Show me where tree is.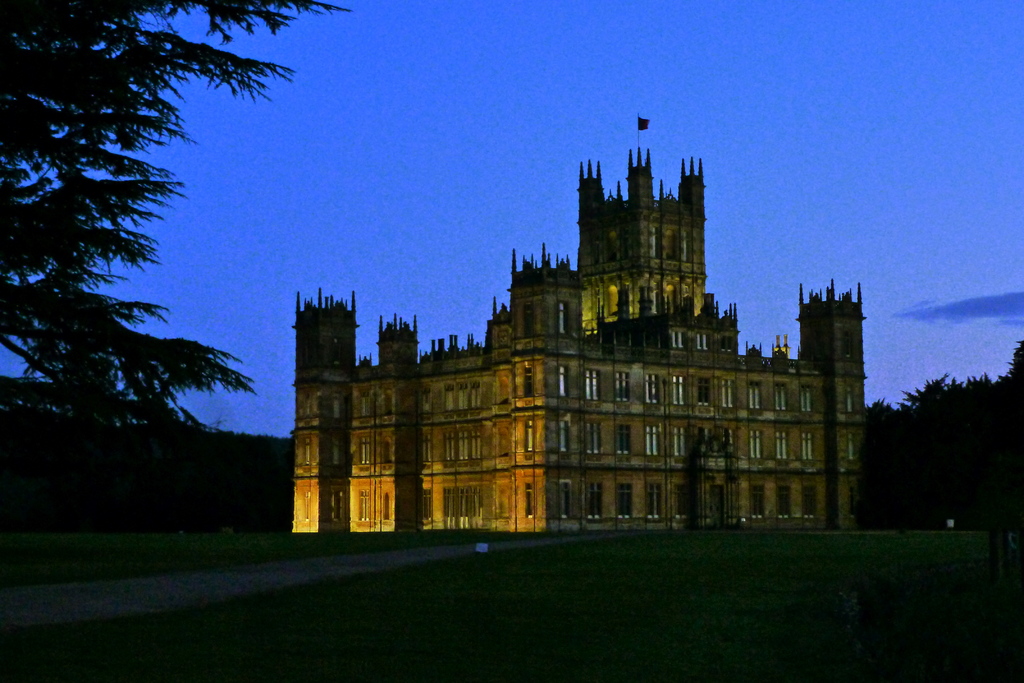
tree is at <region>20, 27, 329, 442</region>.
